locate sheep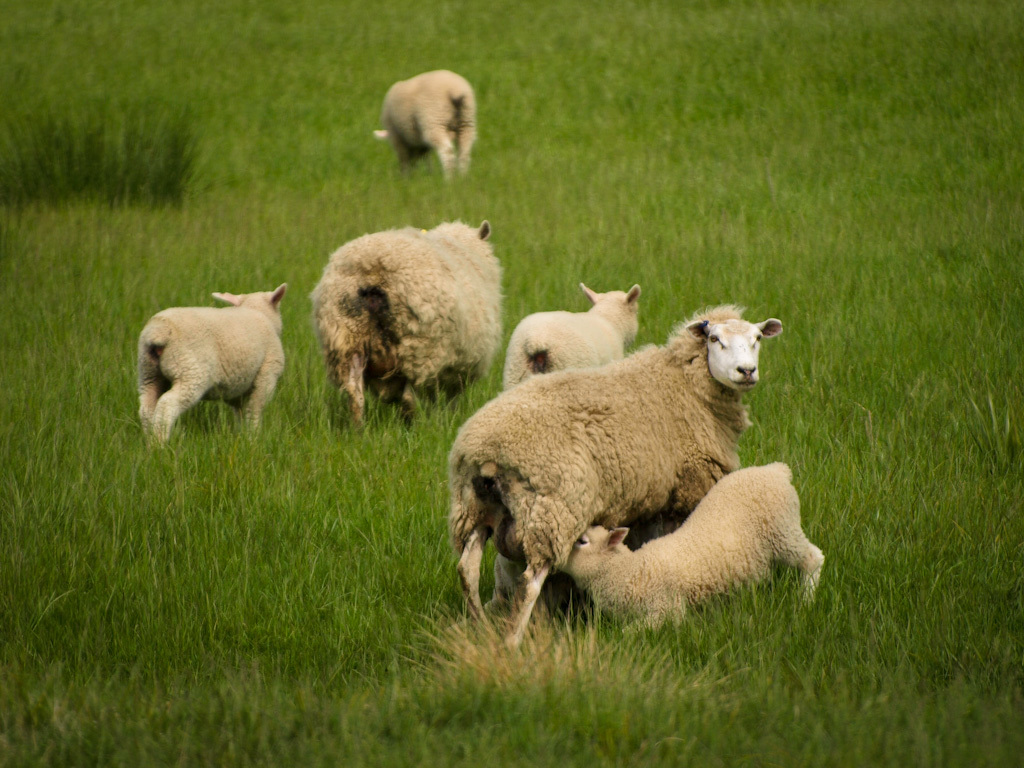
left=373, top=71, right=479, bottom=180
